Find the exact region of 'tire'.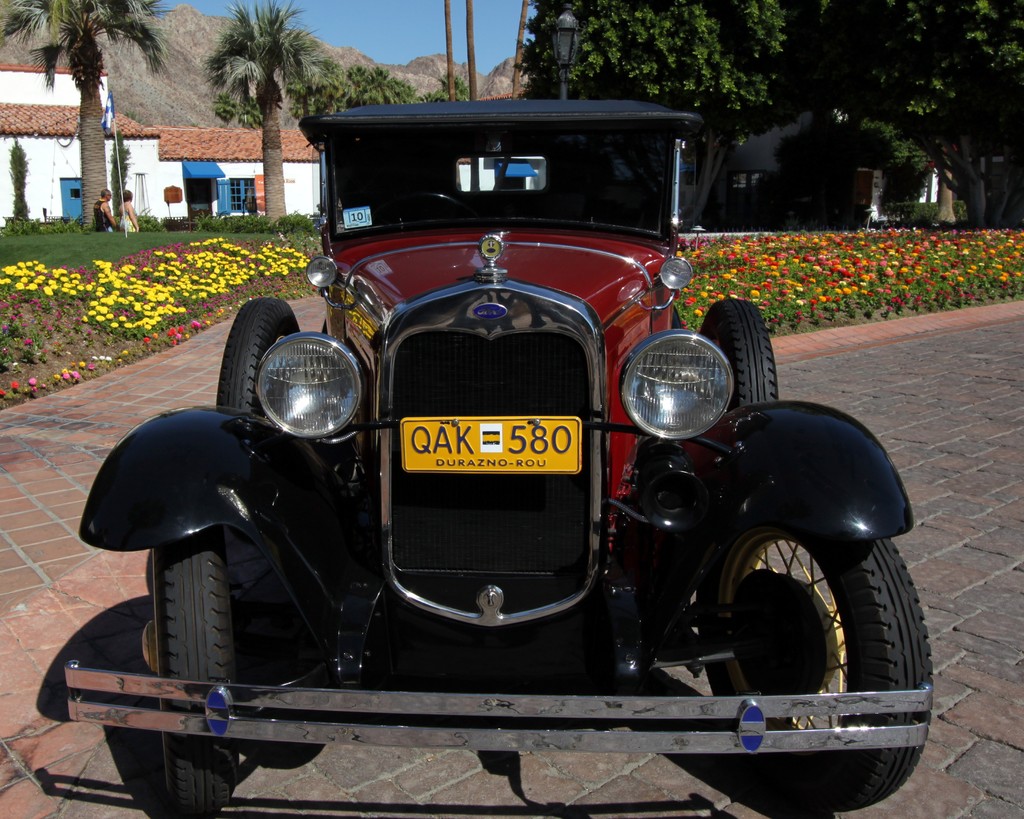
Exact region: (left=691, top=519, right=938, bottom=809).
